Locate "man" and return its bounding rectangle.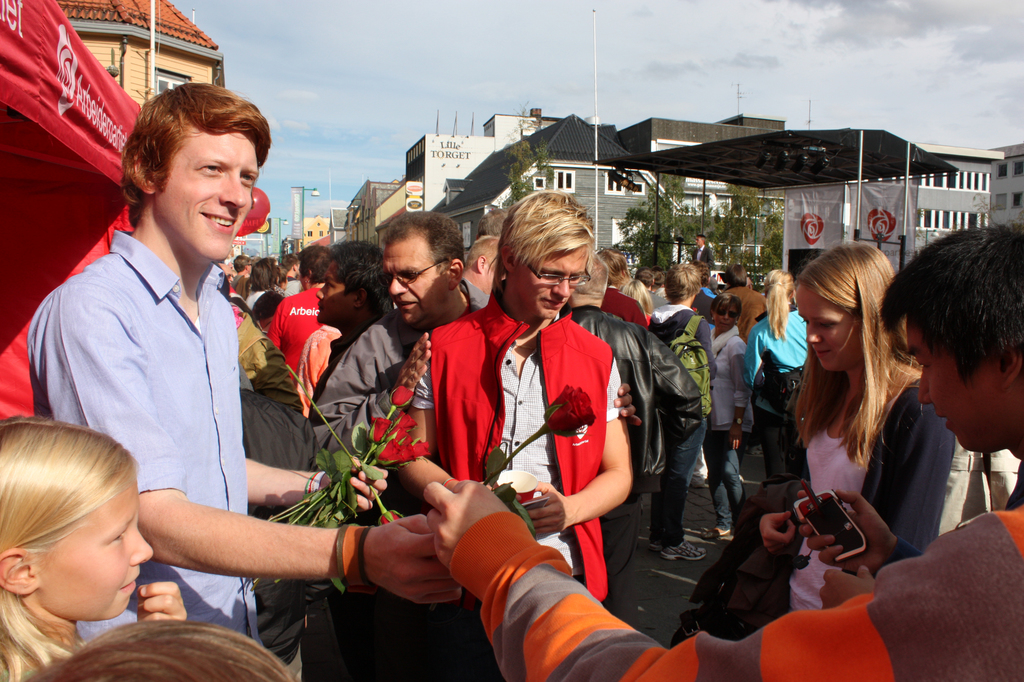
region(317, 206, 496, 496).
